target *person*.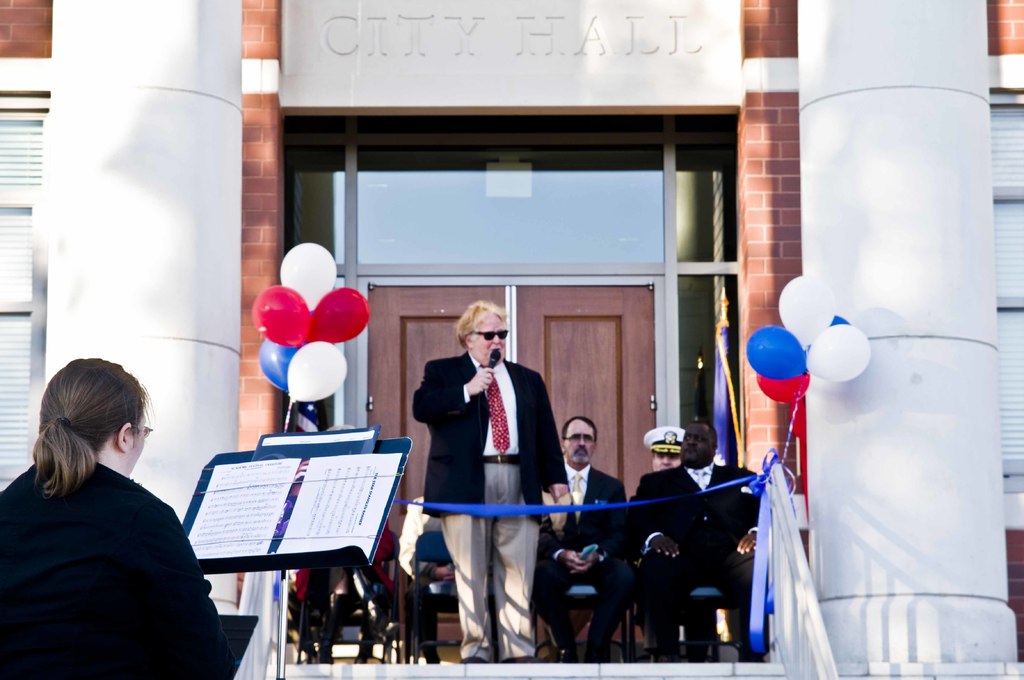
Target region: x1=627 y1=422 x2=679 y2=505.
